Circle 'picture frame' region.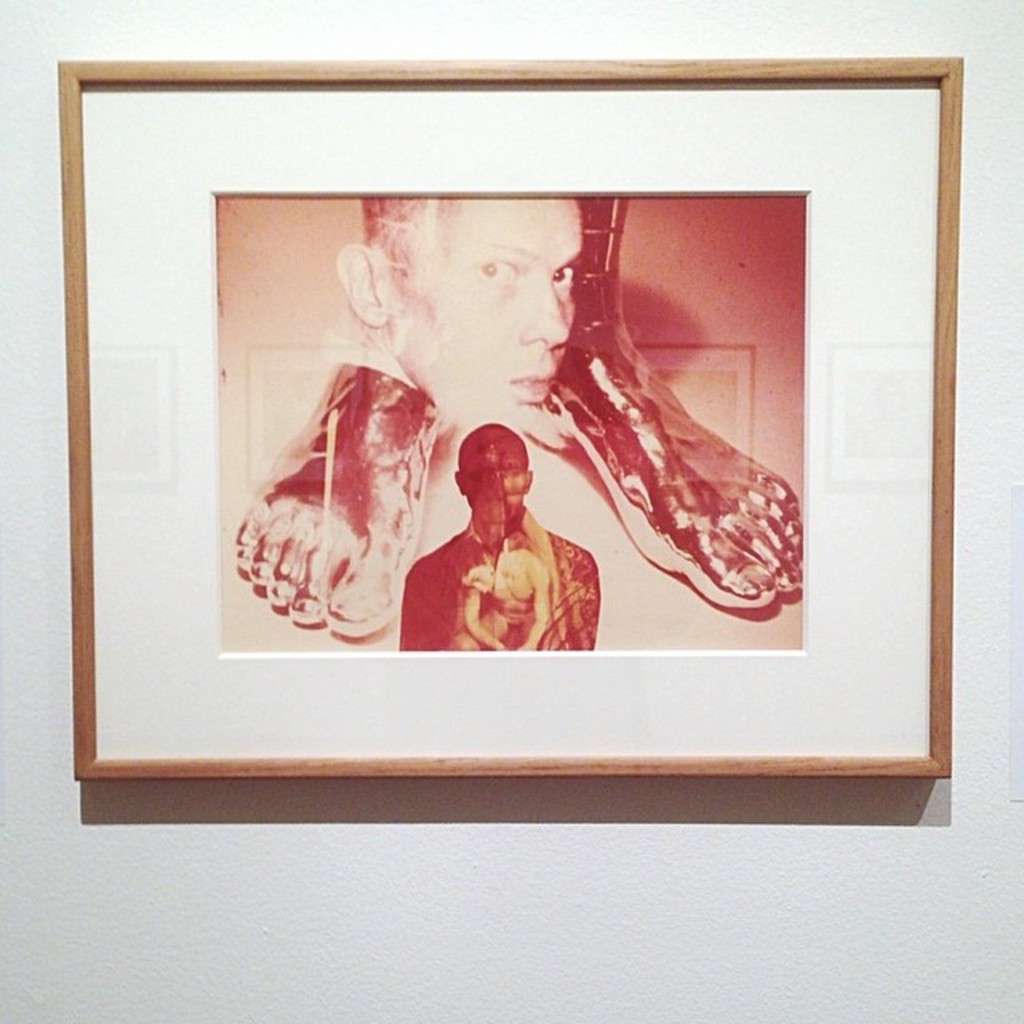
Region: <box>19,5,990,832</box>.
